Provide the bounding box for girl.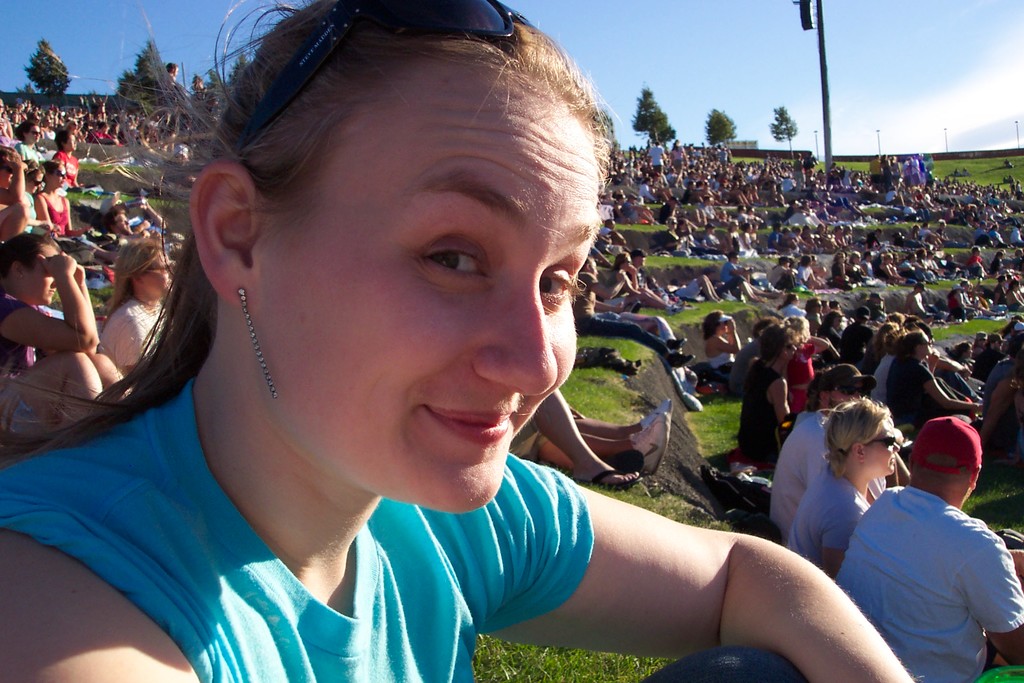
0 0 922 682.
